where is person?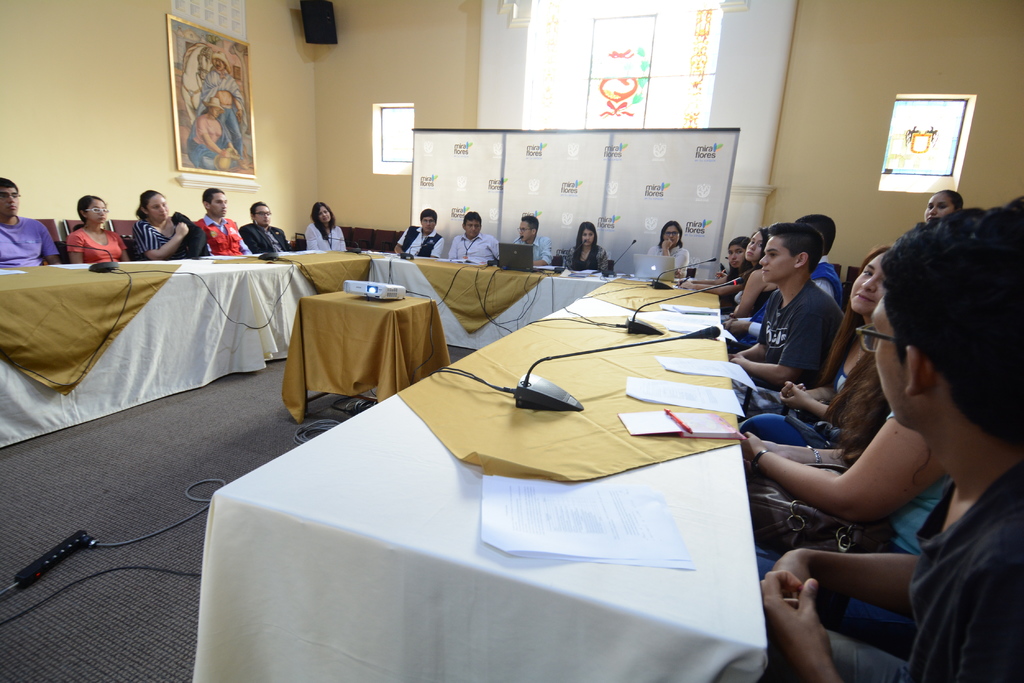
Rect(513, 215, 555, 268).
